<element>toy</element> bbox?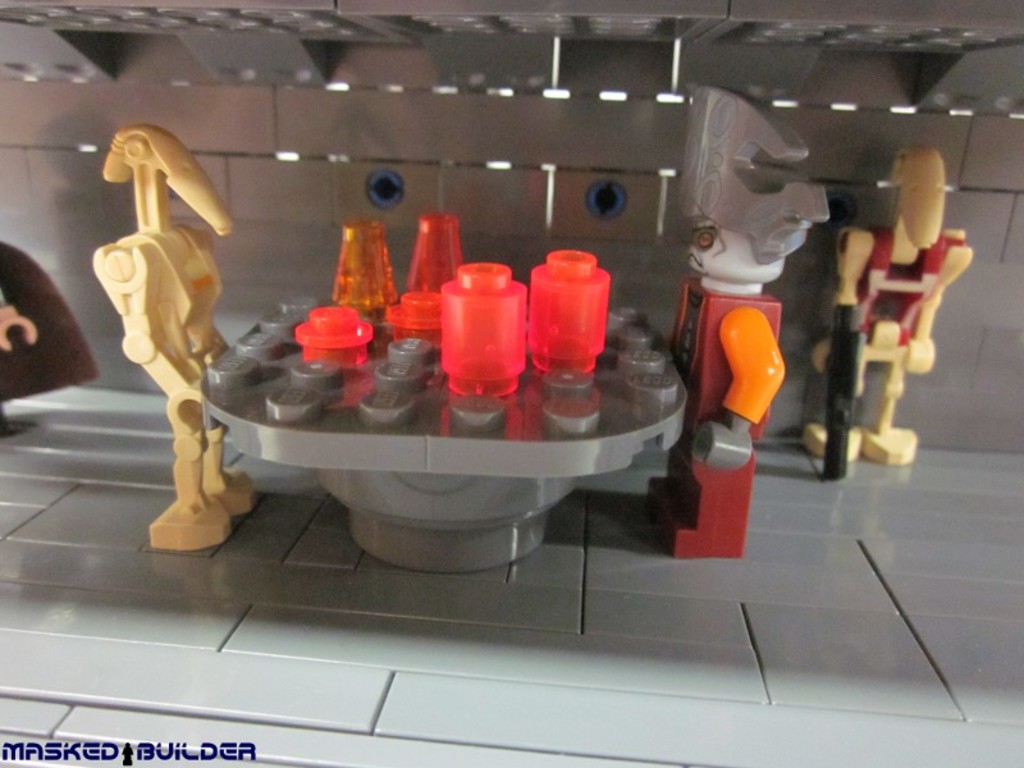
bbox=(0, 244, 102, 438)
